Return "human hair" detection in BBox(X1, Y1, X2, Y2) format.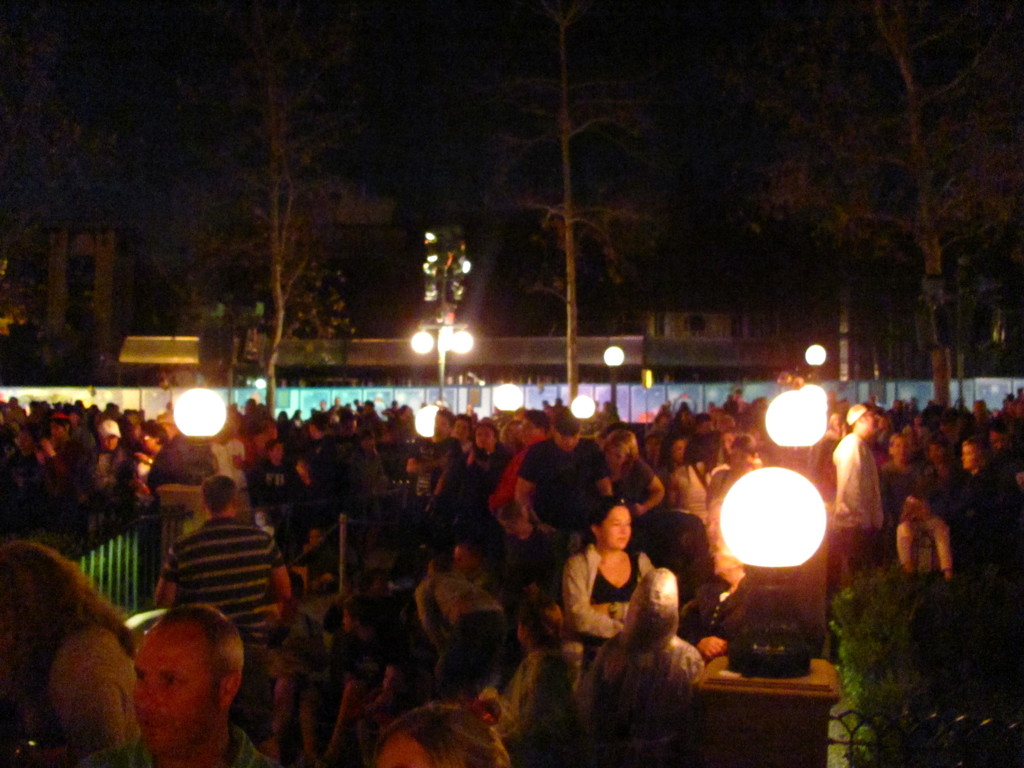
BBox(166, 604, 248, 714).
